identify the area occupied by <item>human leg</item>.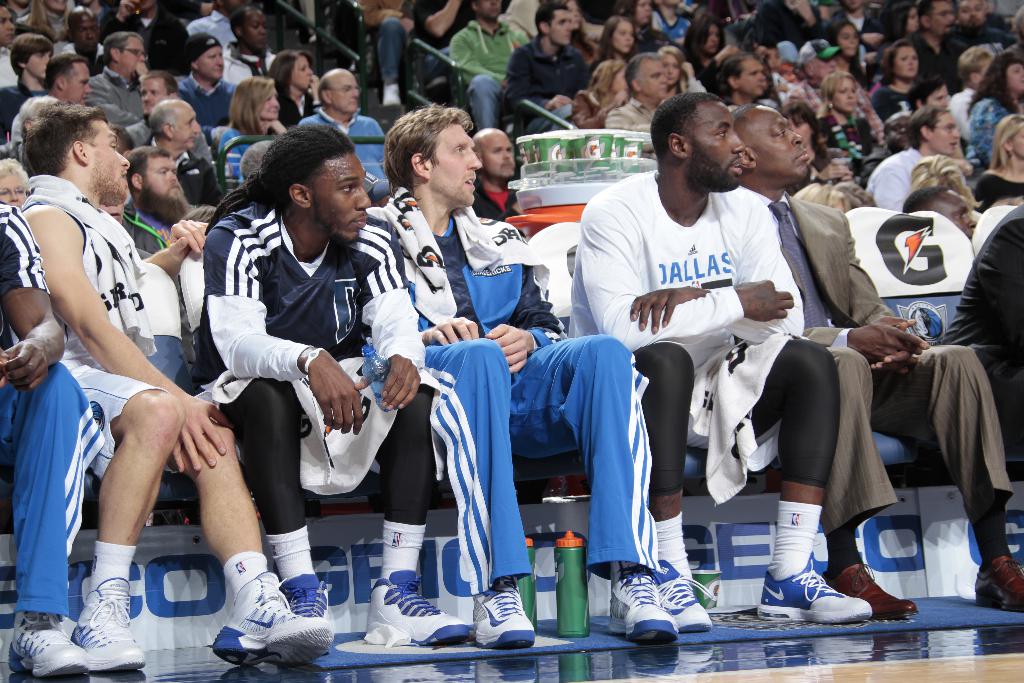
Area: [822, 342, 914, 611].
